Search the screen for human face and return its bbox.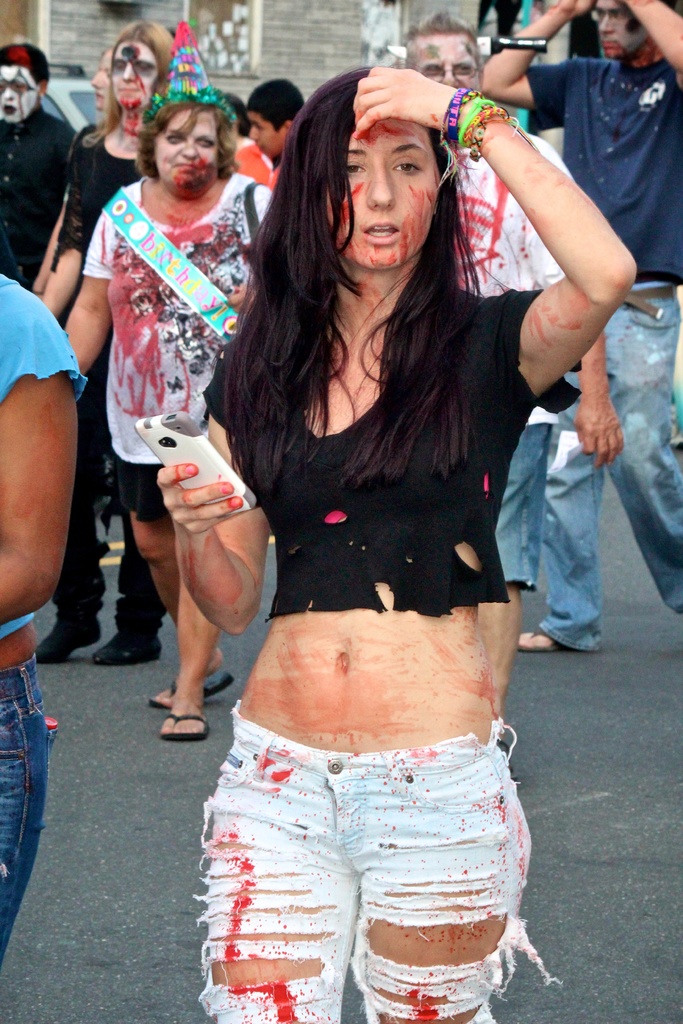
Found: bbox=(111, 43, 153, 100).
